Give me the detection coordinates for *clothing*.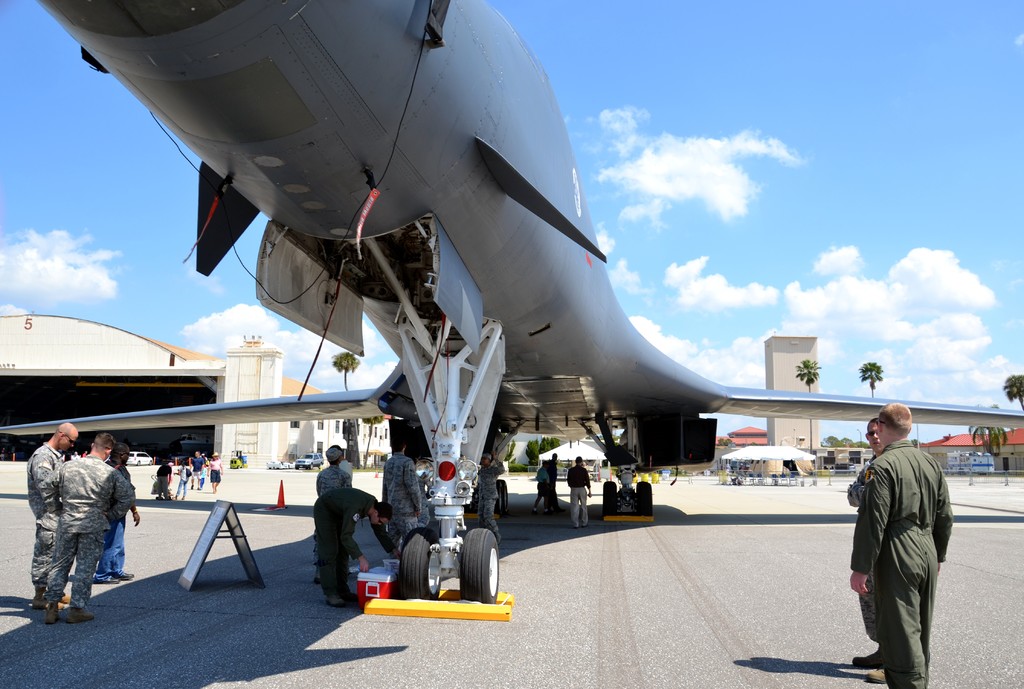
(207,458,222,485).
